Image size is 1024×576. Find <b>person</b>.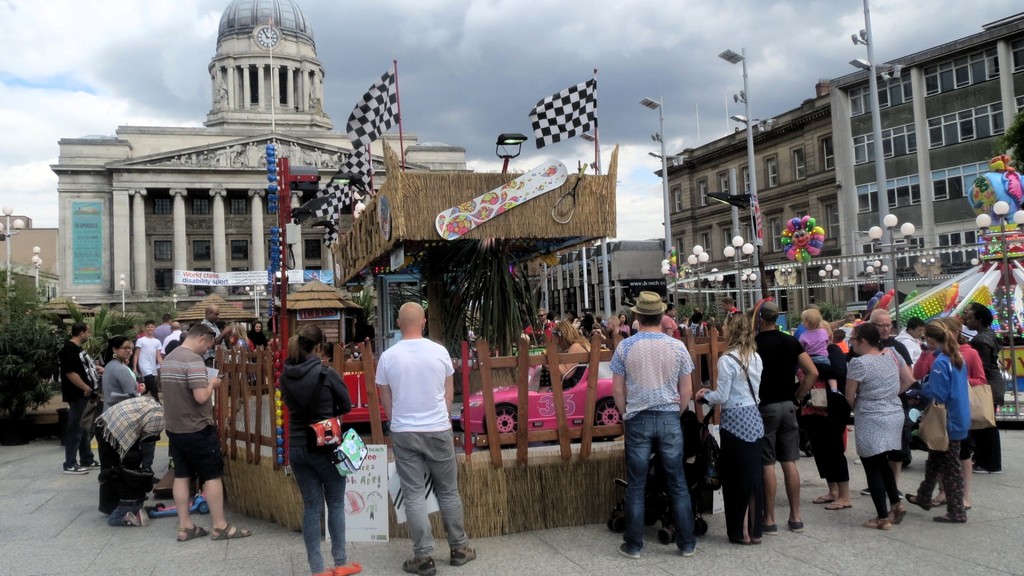
[247,321,268,353].
